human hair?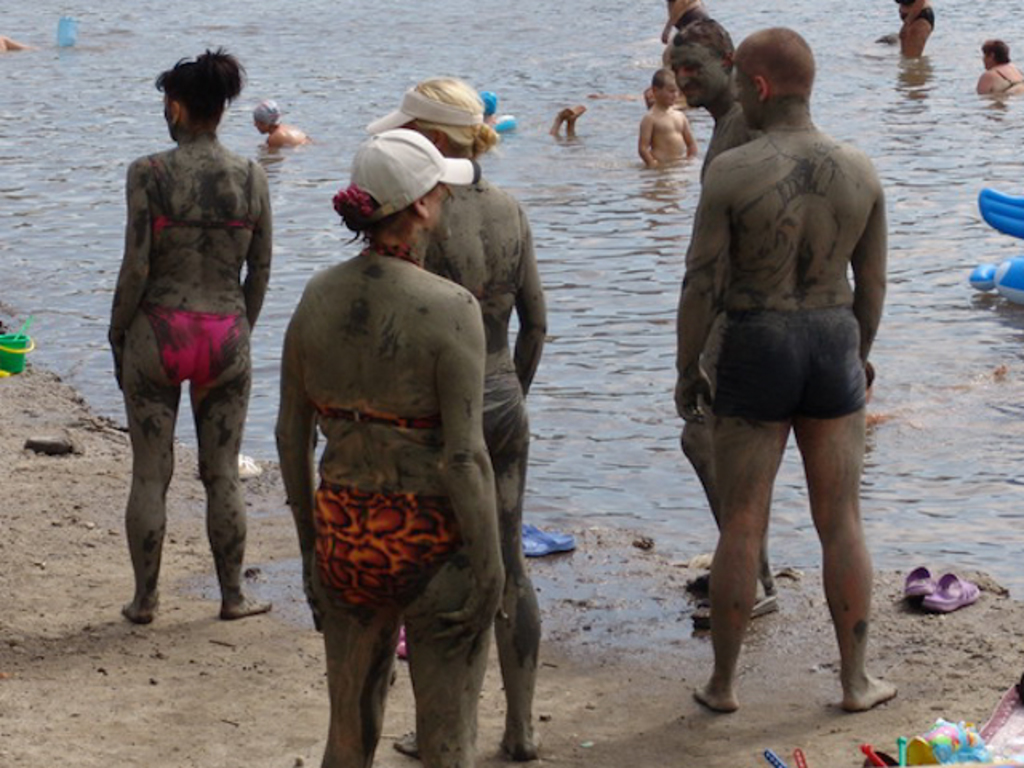
<region>416, 78, 498, 157</region>
